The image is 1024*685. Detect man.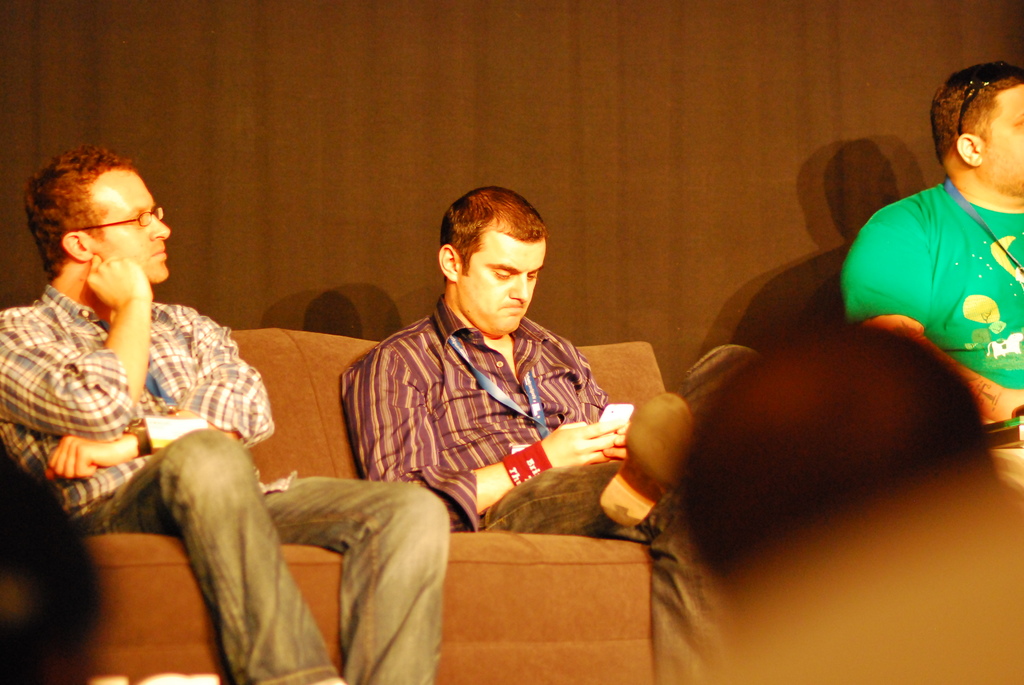
Detection: <bbox>842, 58, 1023, 487</bbox>.
